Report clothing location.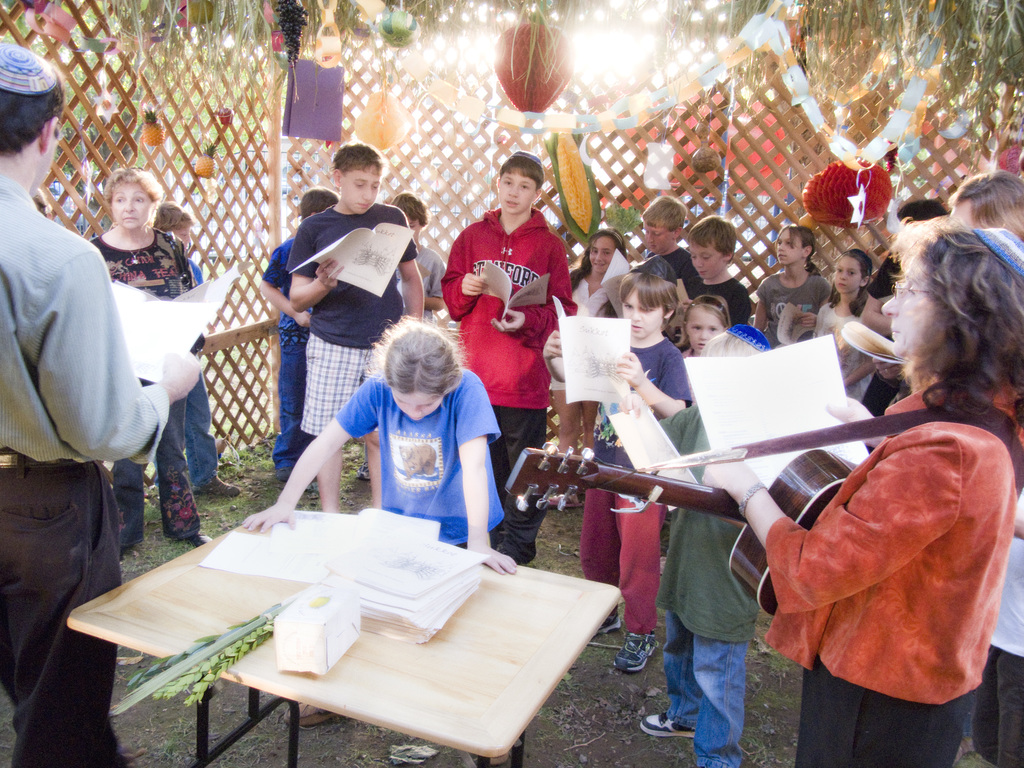
Report: (x1=676, y1=270, x2=758, y2=343).
